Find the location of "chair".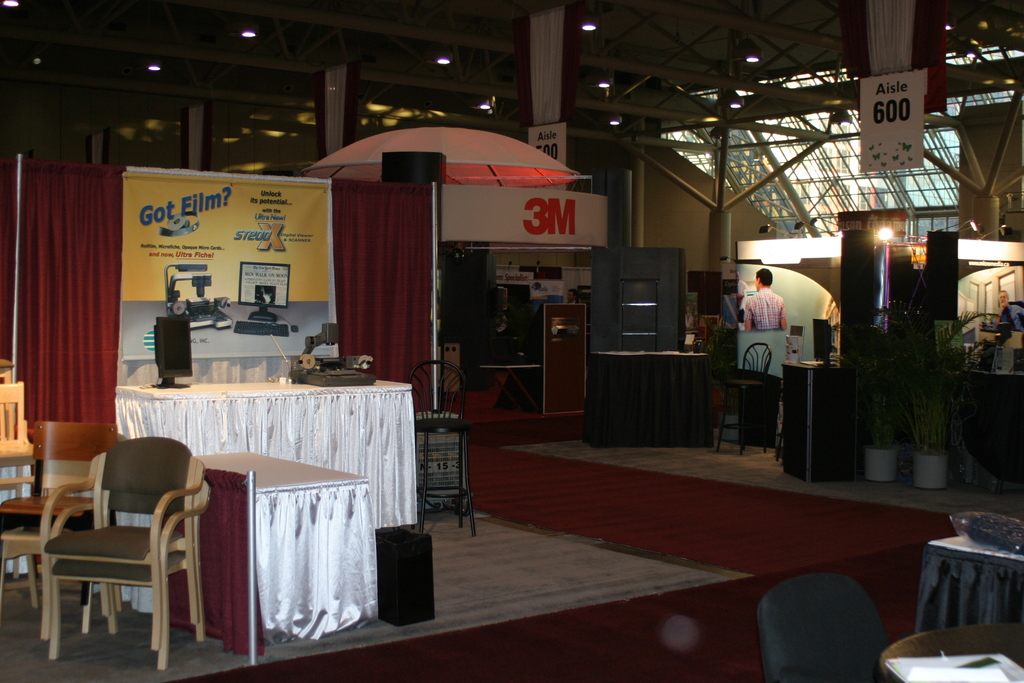
Location: (0,383,36,500).
